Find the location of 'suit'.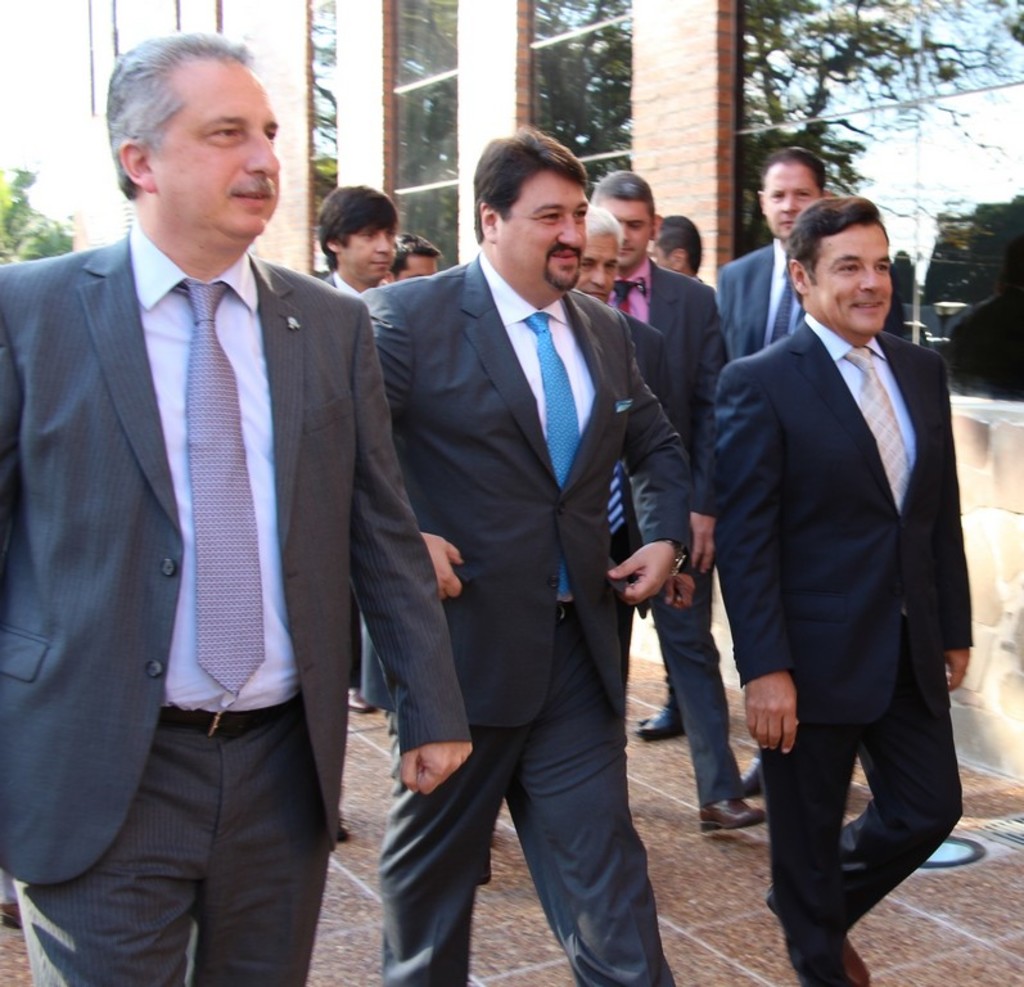
Location: bbox(606, 254, 731, 694).
